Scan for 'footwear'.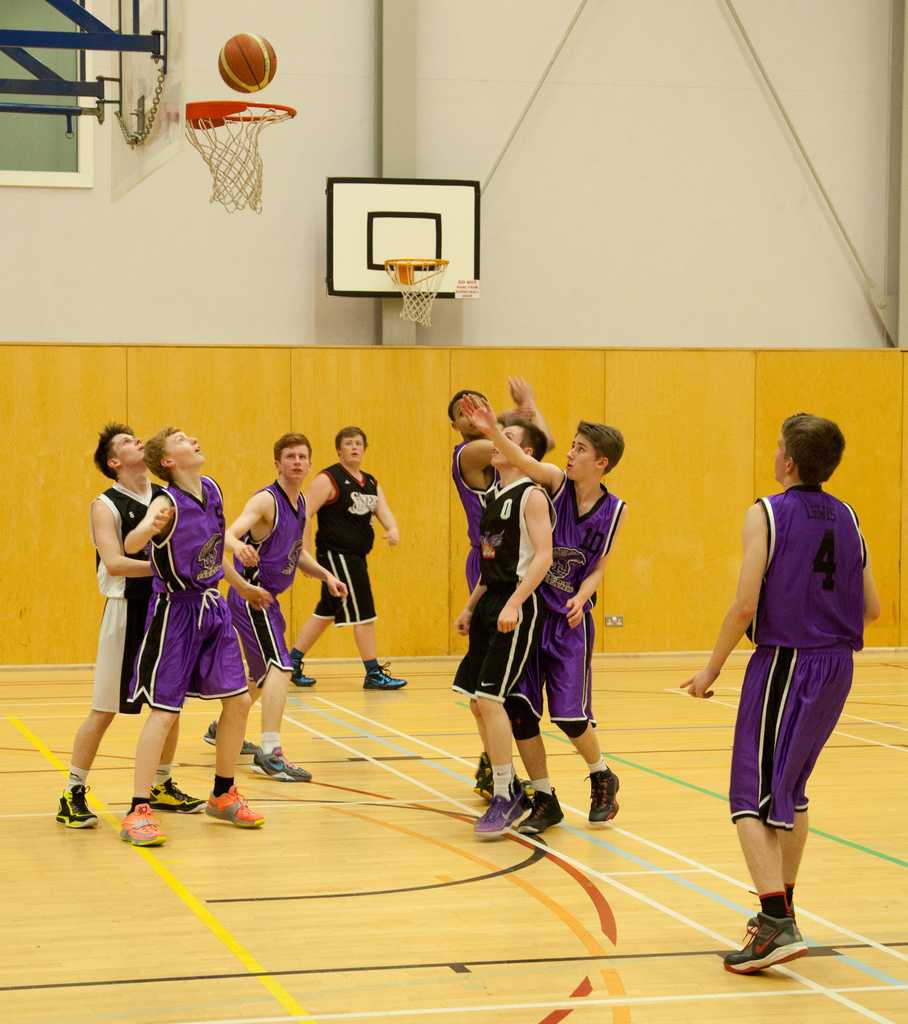
Scan result: BBox(361, 659, 408, 690).
